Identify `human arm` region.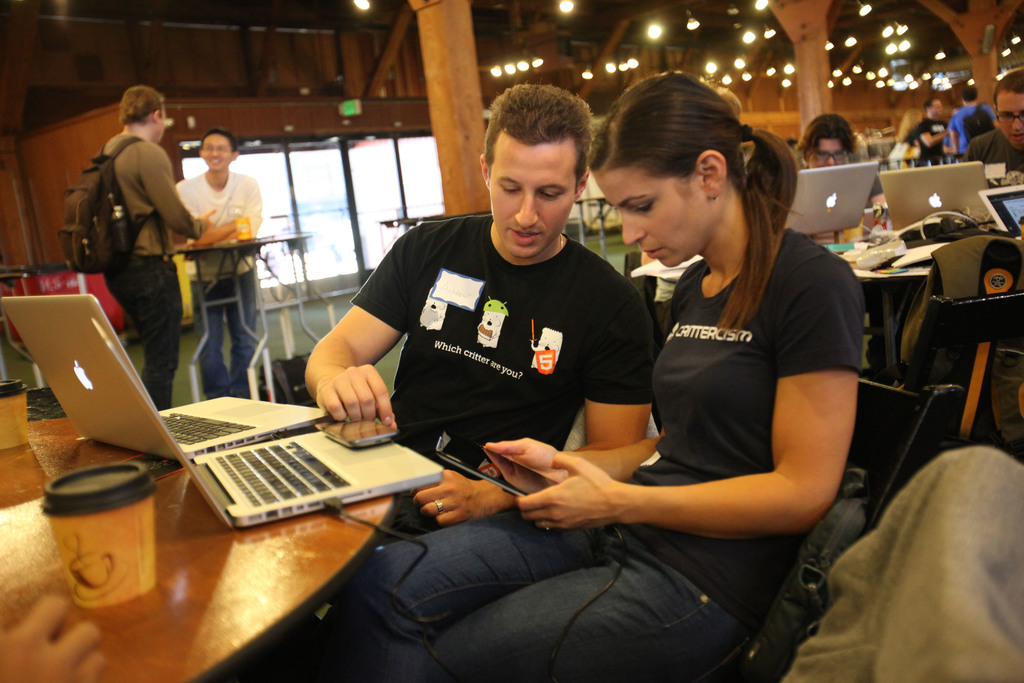
Region: (230,167,267,264).
